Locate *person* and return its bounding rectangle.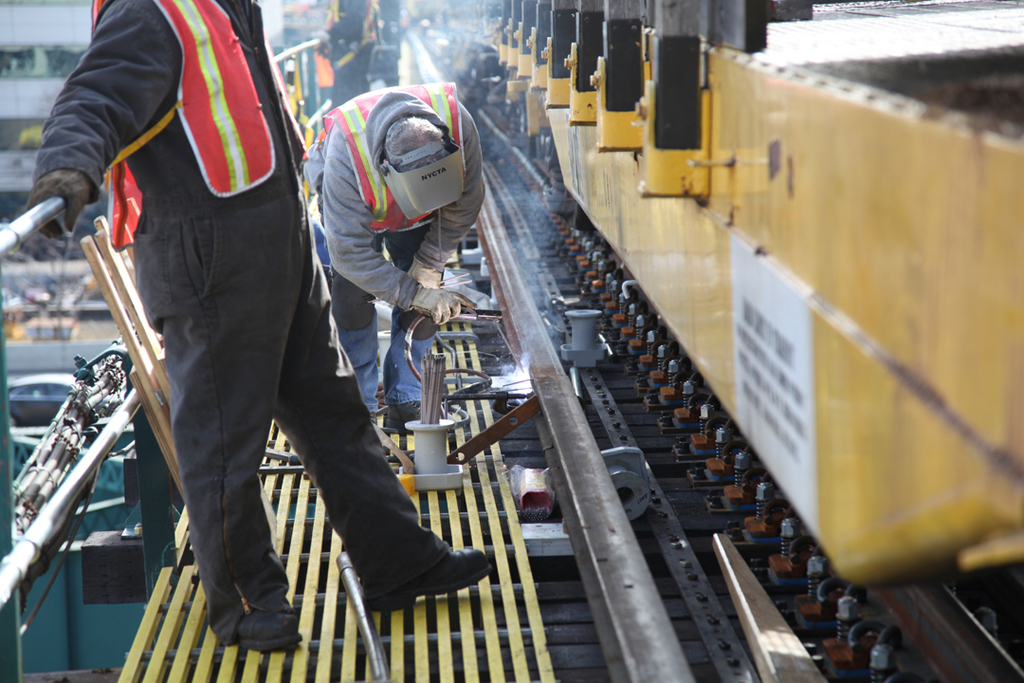
bbox=(301, 82, 486, 429).
